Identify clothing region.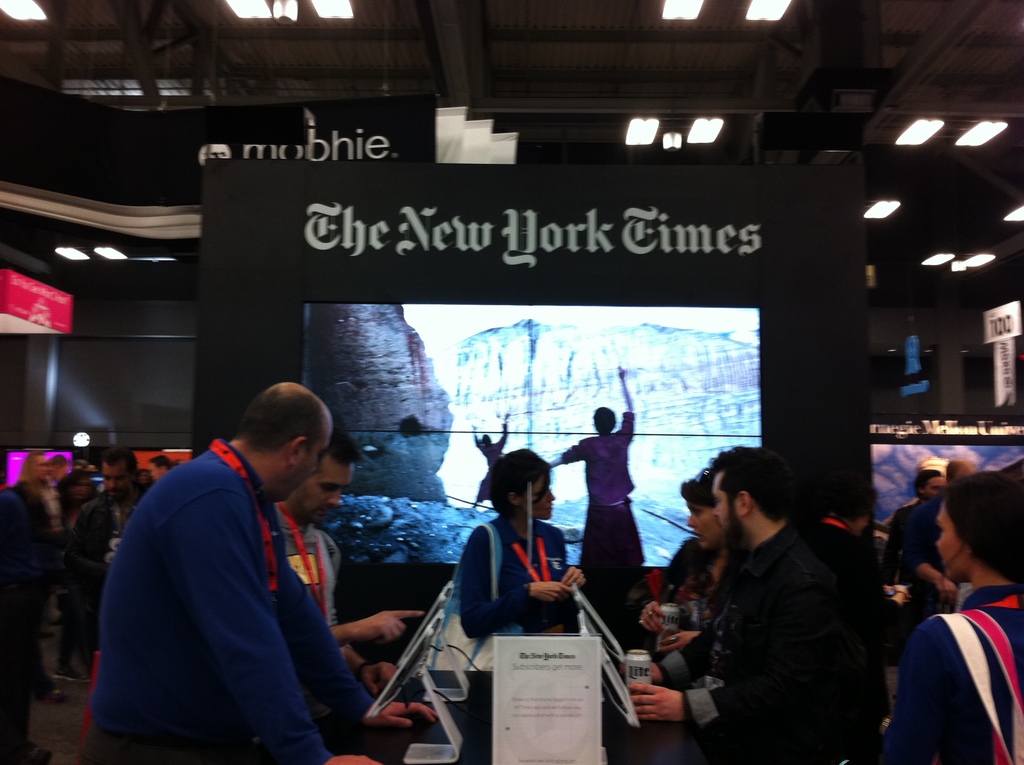
Region: [left=656, top=523, right=860, bottom=764].
